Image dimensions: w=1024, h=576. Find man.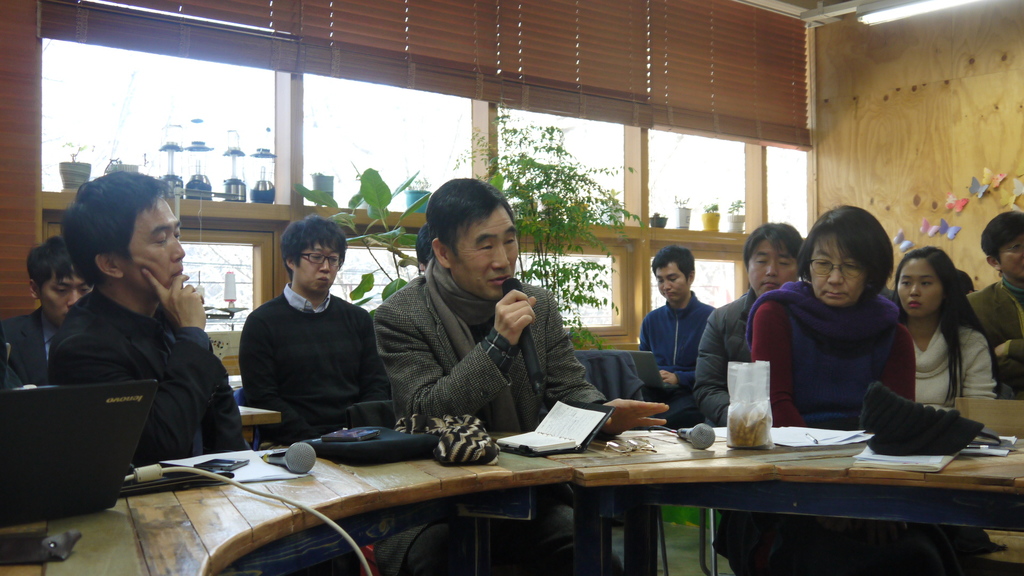
x1=637 y1=244 x2=712 y2=429.
